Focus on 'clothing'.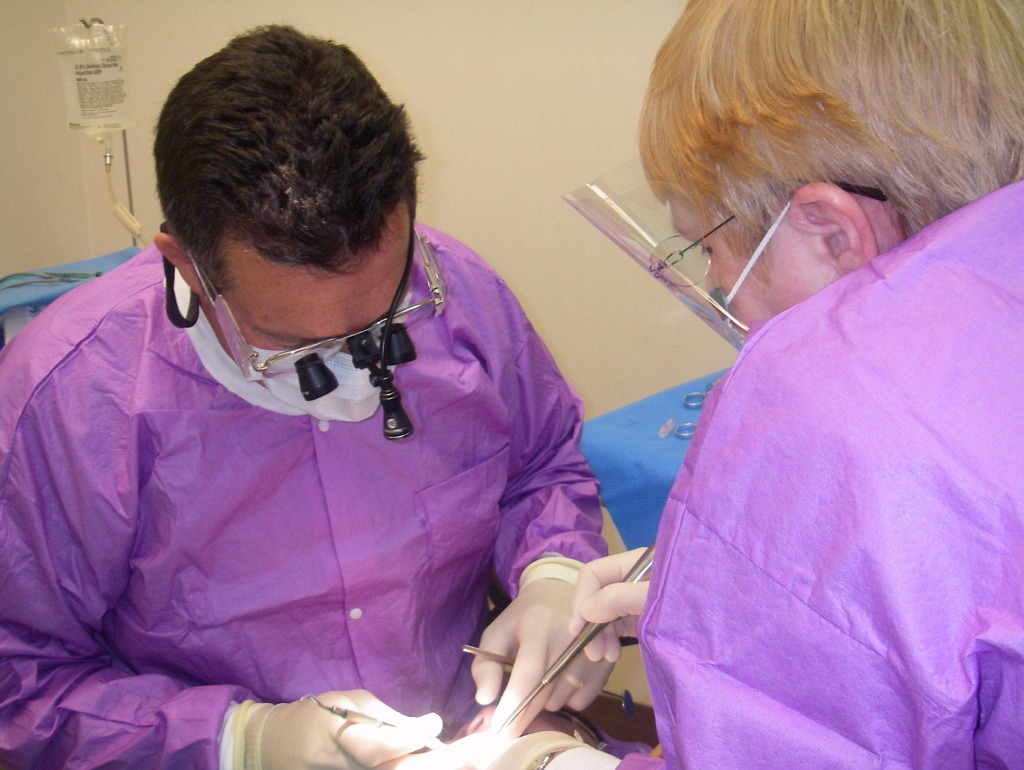
Focused at [x1=0, y1=220, x2=604, y2=769].
